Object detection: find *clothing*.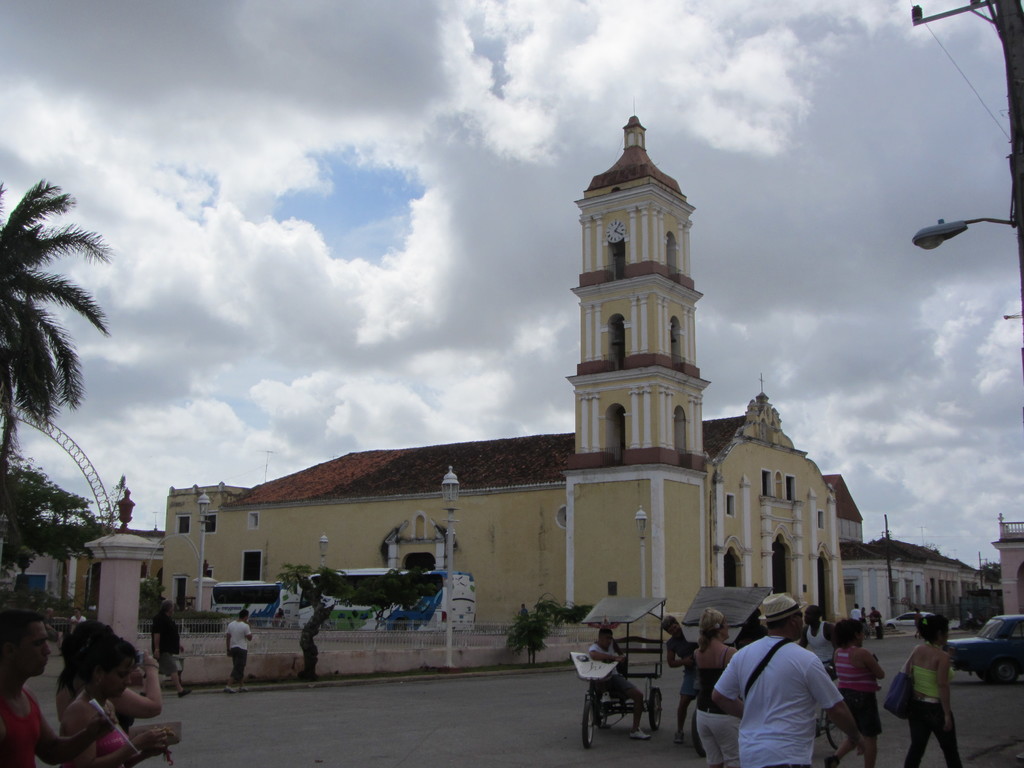
[849,609,861,623].
